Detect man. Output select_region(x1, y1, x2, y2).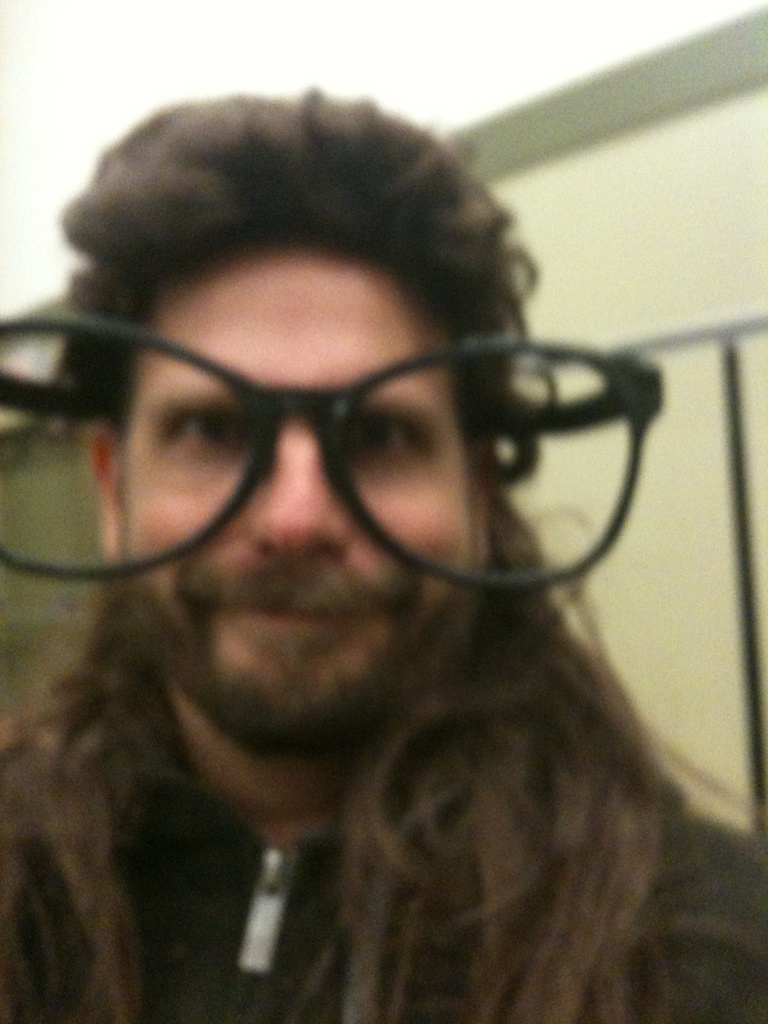
select_region(0, 79, 767, 1023).
